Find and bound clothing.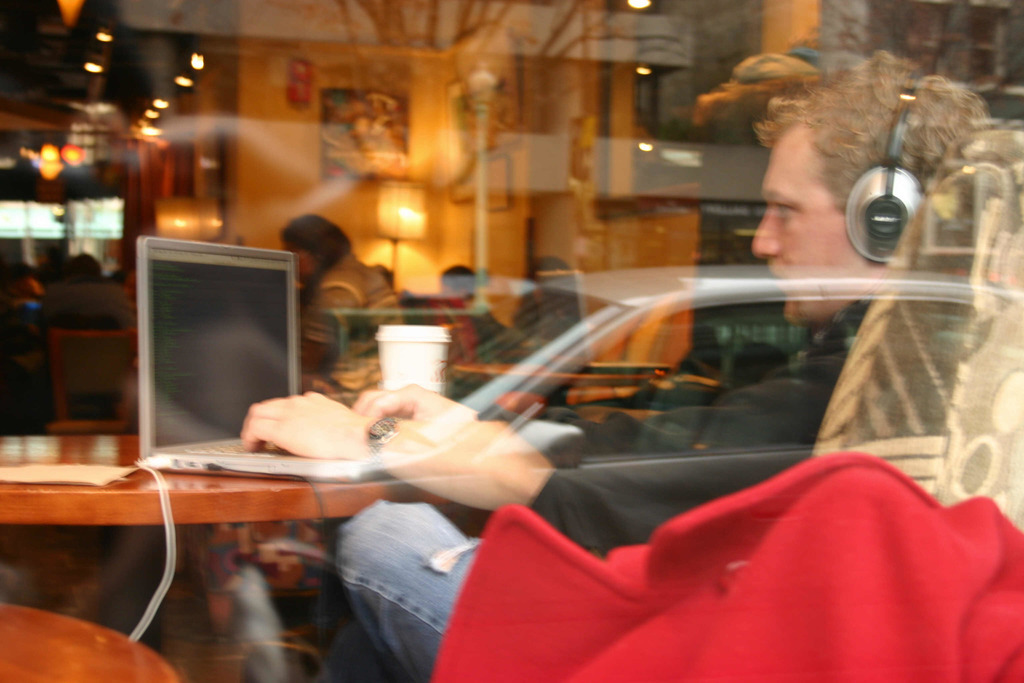
Bound: 262:227:938:661.
